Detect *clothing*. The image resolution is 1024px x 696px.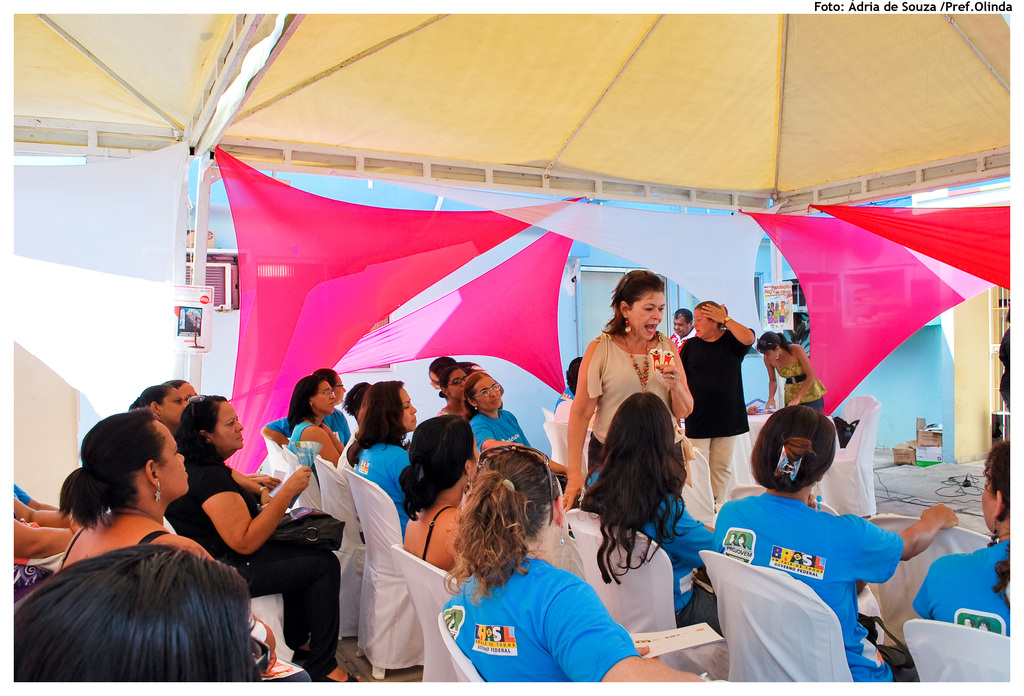
crop(165, 447, 340, 689).
